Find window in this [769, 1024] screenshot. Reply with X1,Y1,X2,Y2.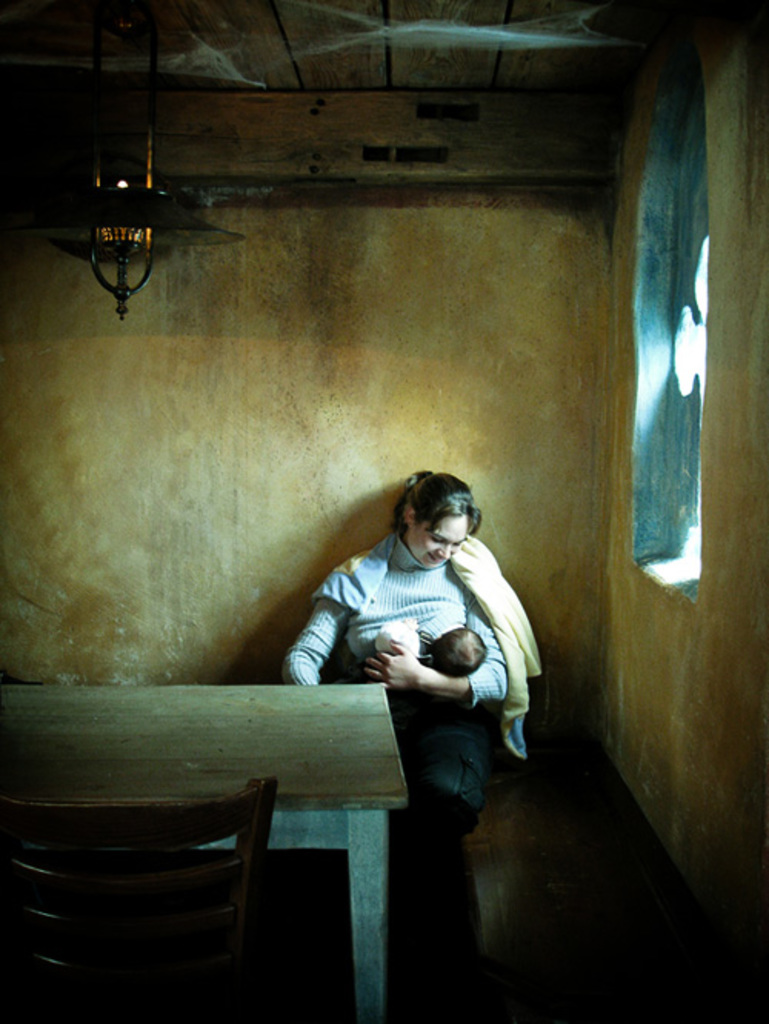
671,98,701,581.
